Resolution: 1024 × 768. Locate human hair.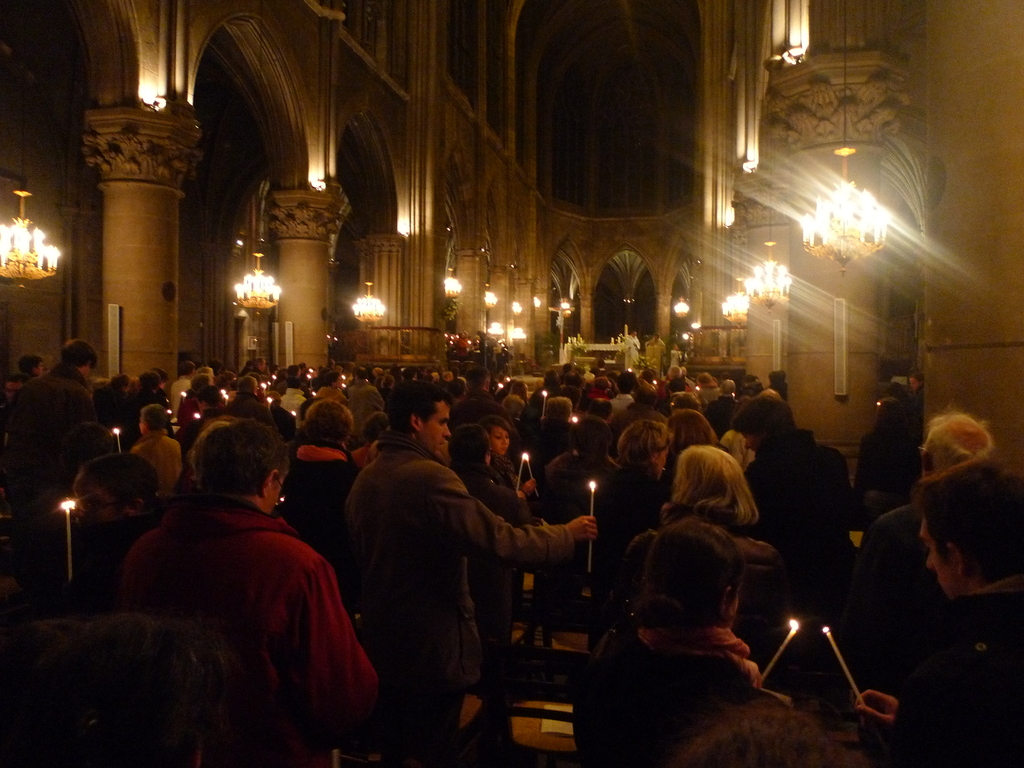
box(909, 456, 1023, 583).
